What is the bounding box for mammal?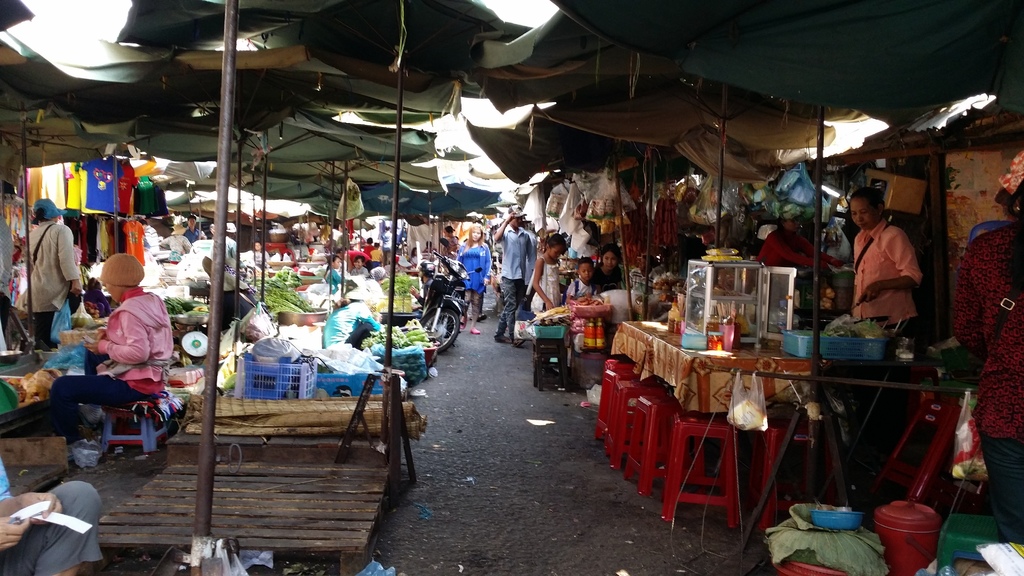
x1=325, y1=234, x2=335, y2=255.
